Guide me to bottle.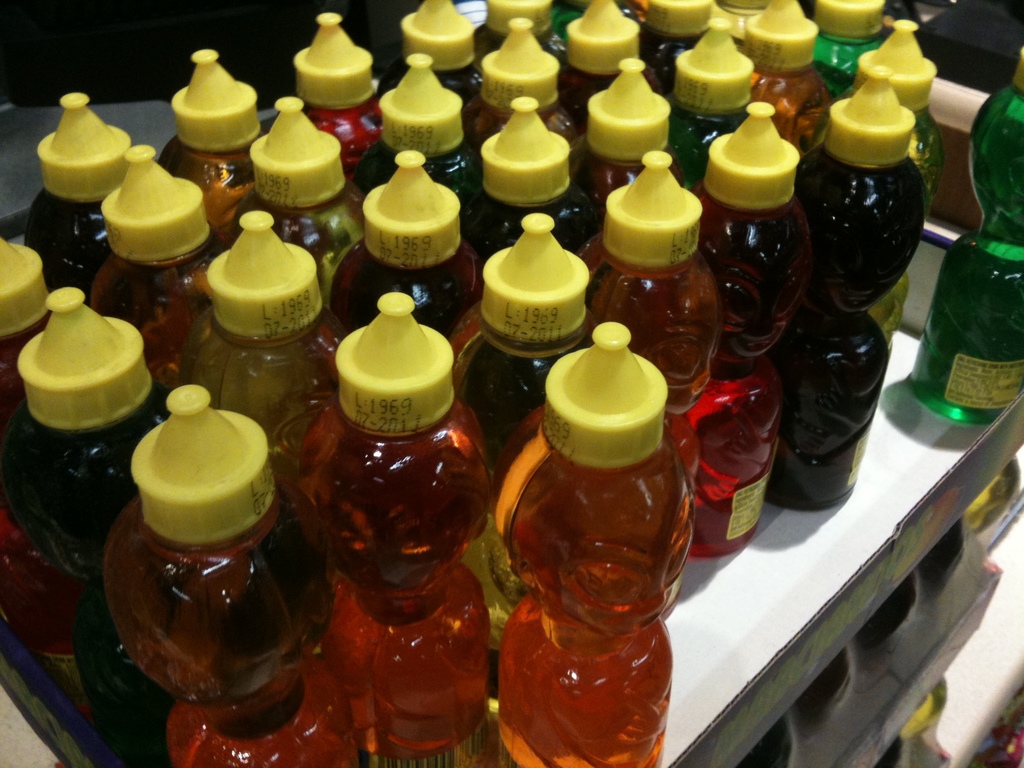
Guidance: 584 148 732 410.
